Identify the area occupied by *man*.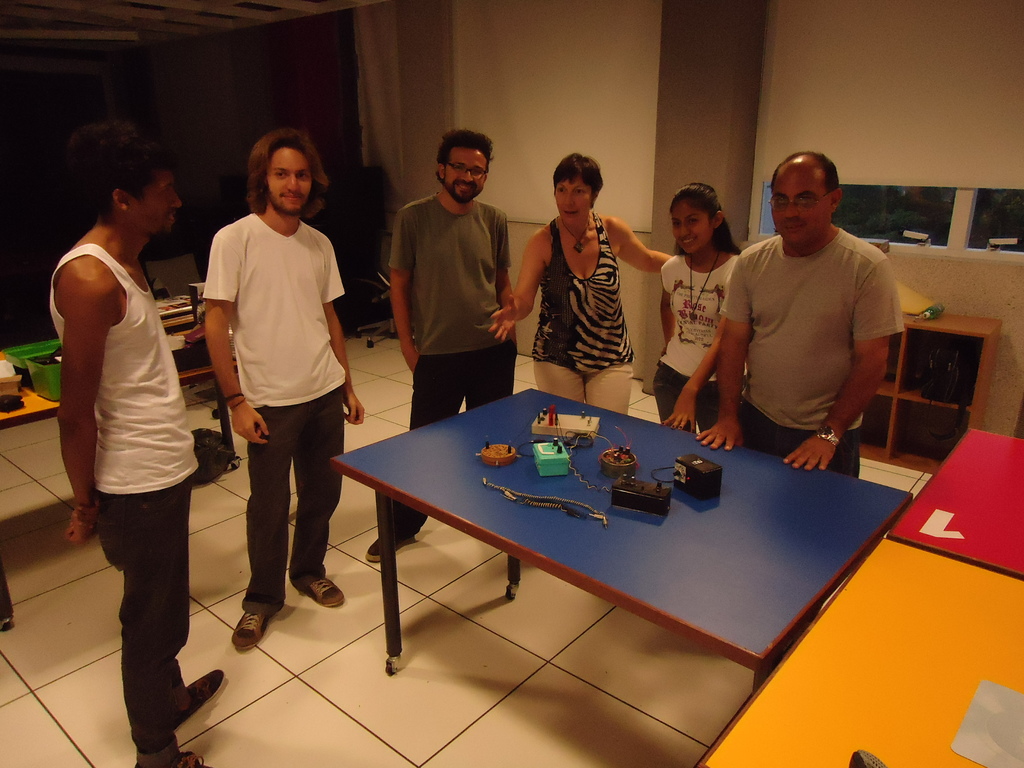
Area: [47, 121, 225, 767].
